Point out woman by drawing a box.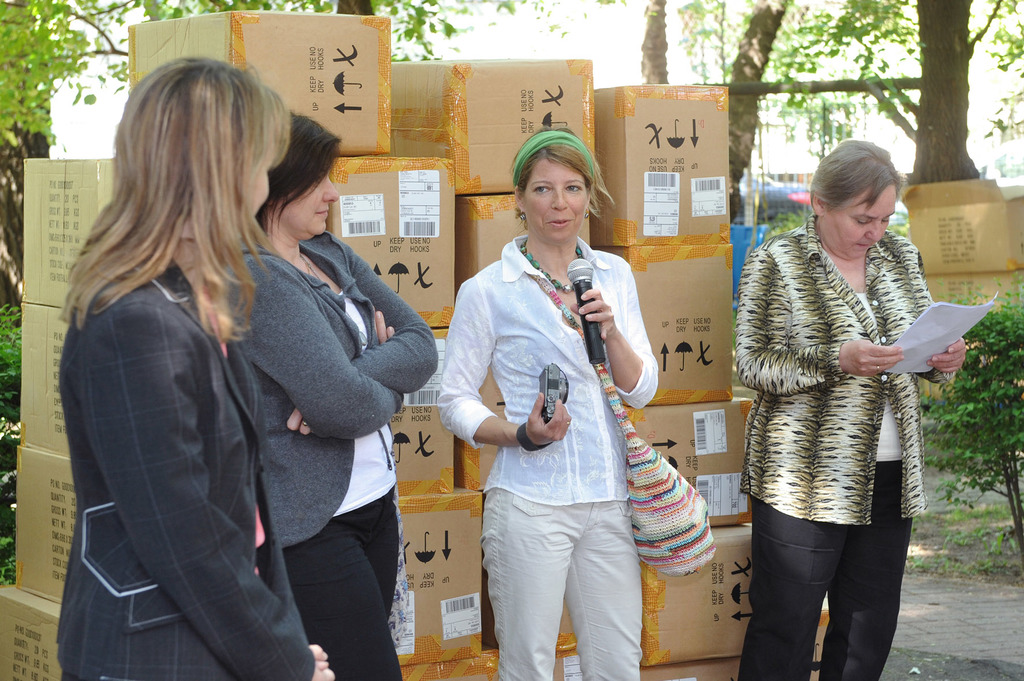
BBox(58, 56, 333, 680).
